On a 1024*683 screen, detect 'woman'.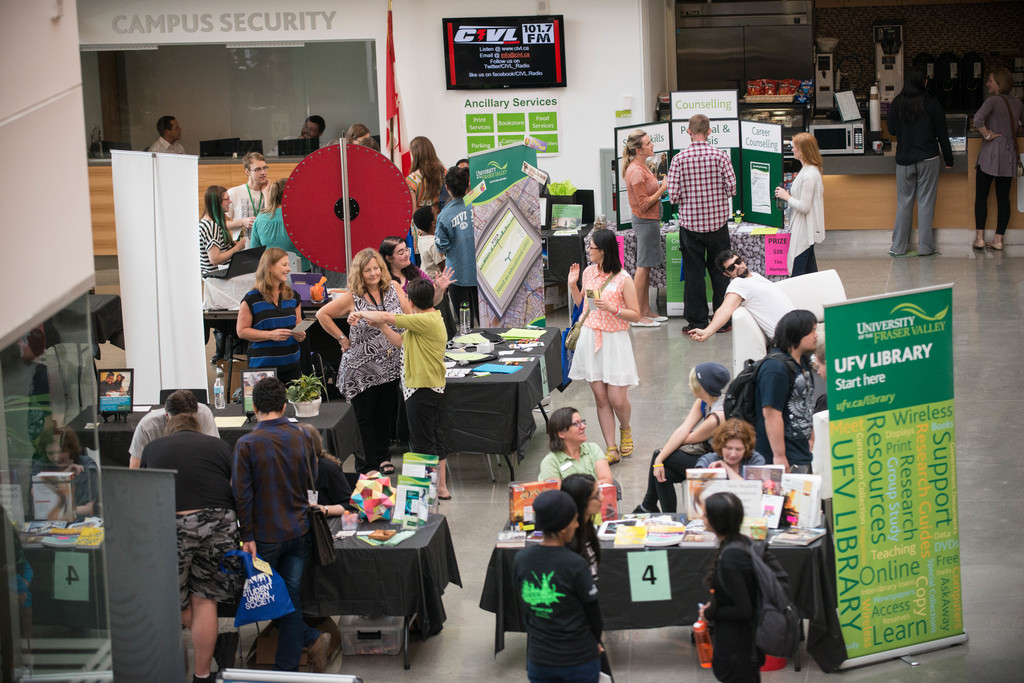
bbox(698, 491, 779, 682).
